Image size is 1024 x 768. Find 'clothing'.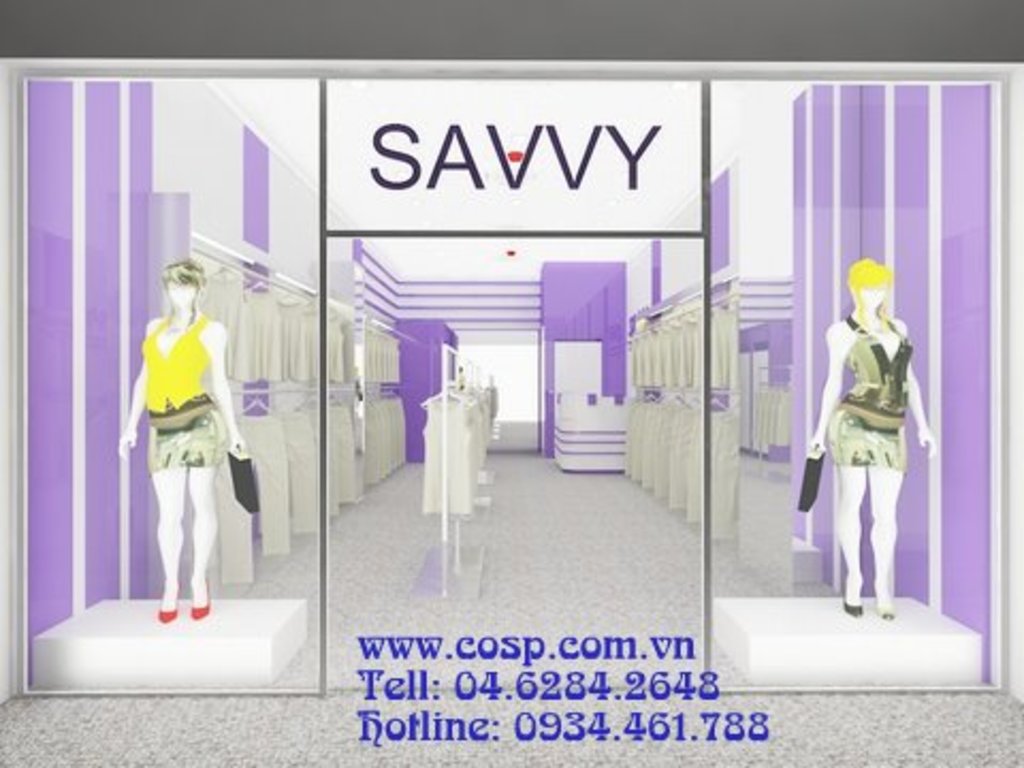
Rect(226, 279, 277, 378).
